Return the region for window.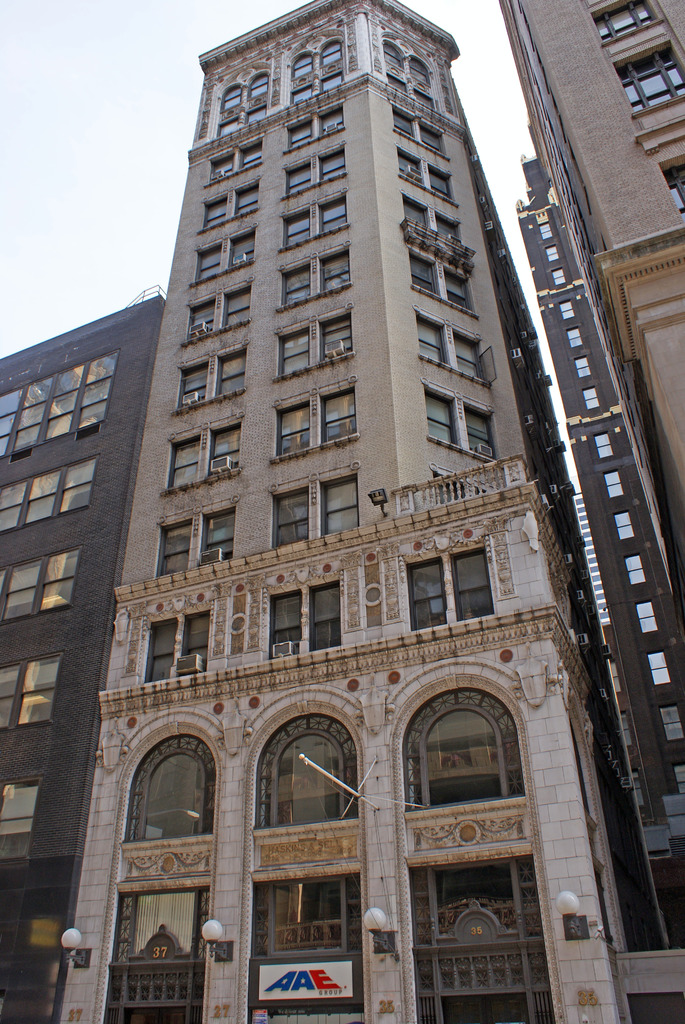
box(657, 707, 684, 746).
